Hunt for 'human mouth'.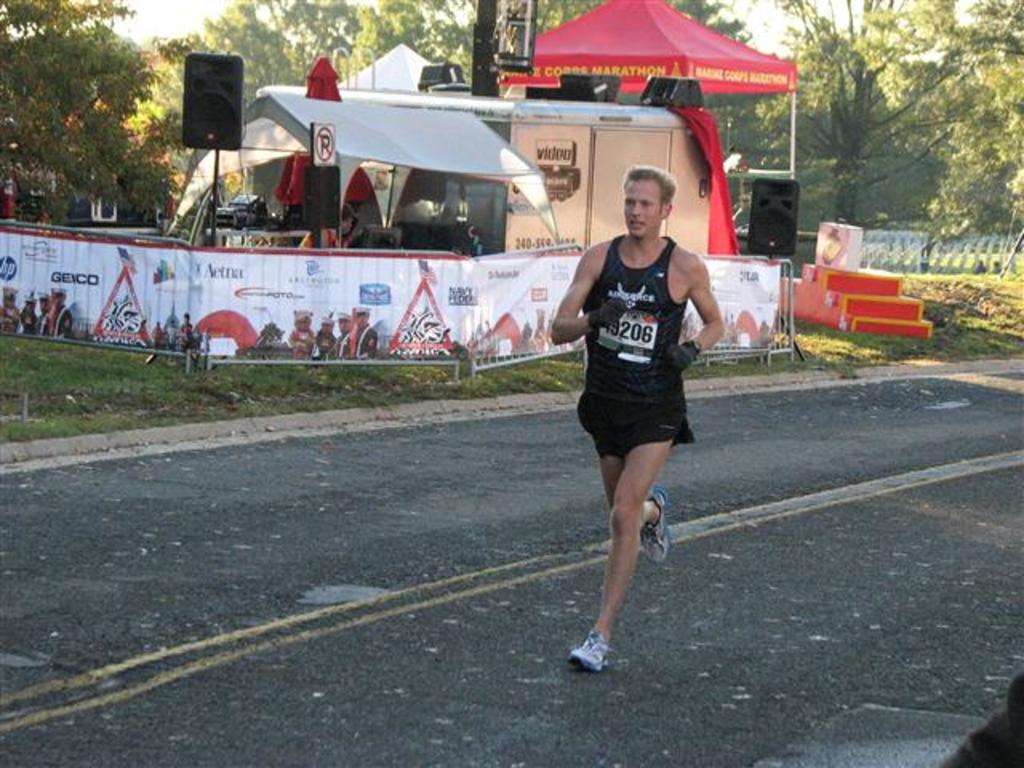
Hunted down at locate(627, 214, 648, 237).
